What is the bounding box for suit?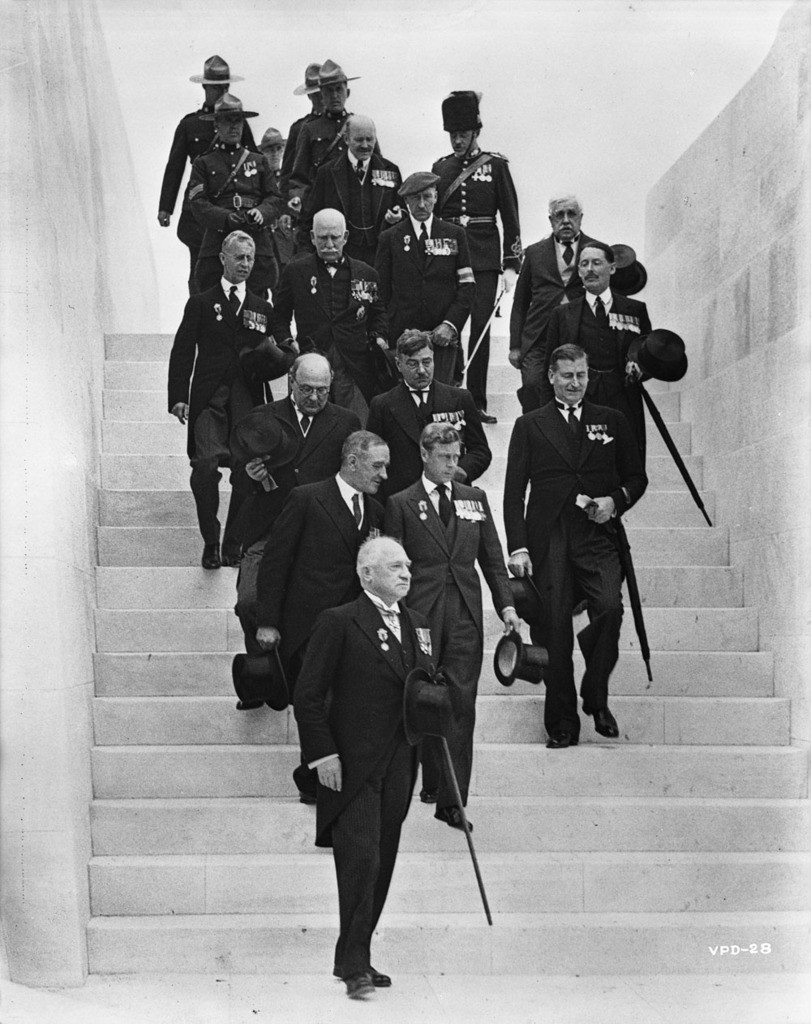
rect(430, 150, 525, 411).
